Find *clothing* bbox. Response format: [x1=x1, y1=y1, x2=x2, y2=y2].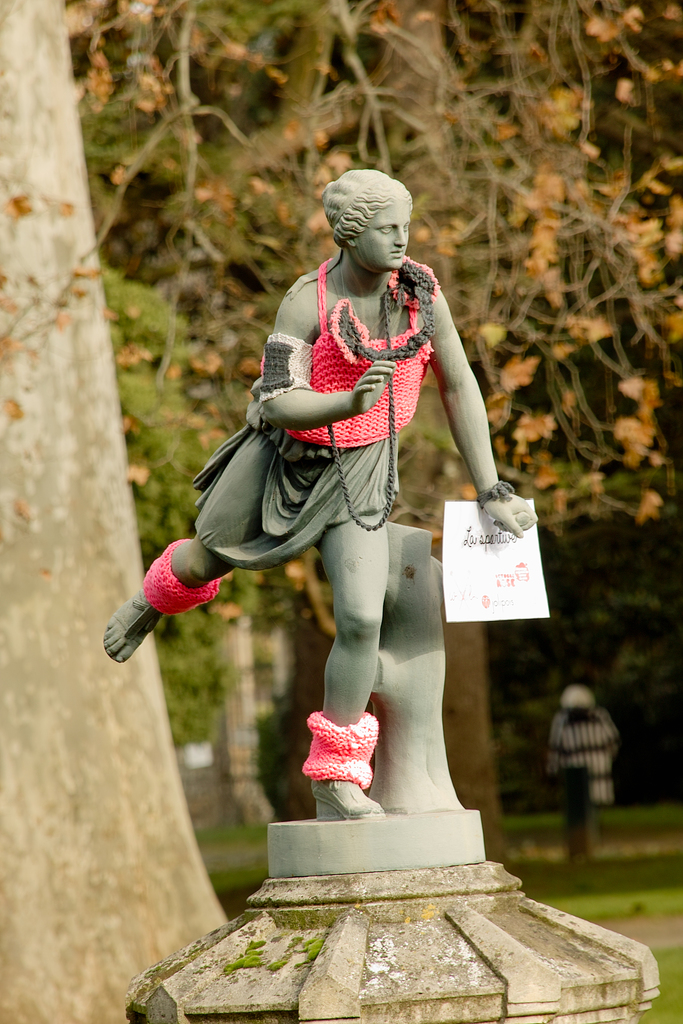
[x1=547, y1=702, x2=616, y2=852].
